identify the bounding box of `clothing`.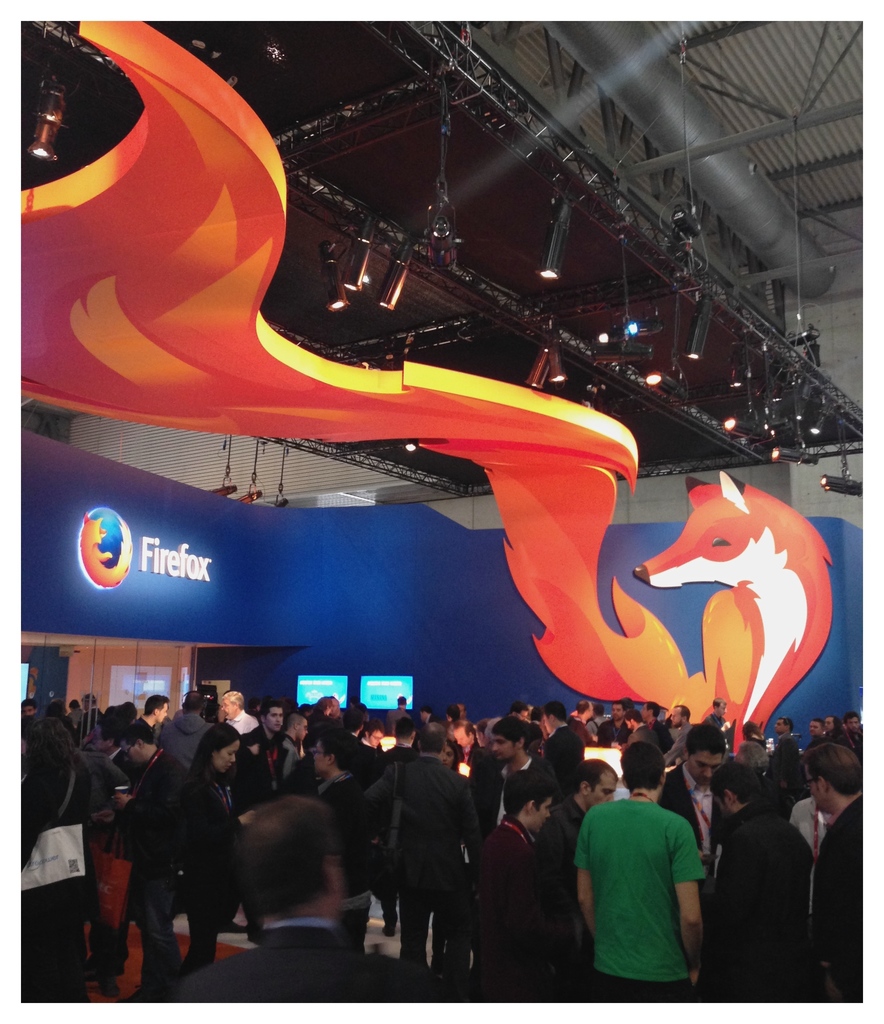
595 717 634 749.
